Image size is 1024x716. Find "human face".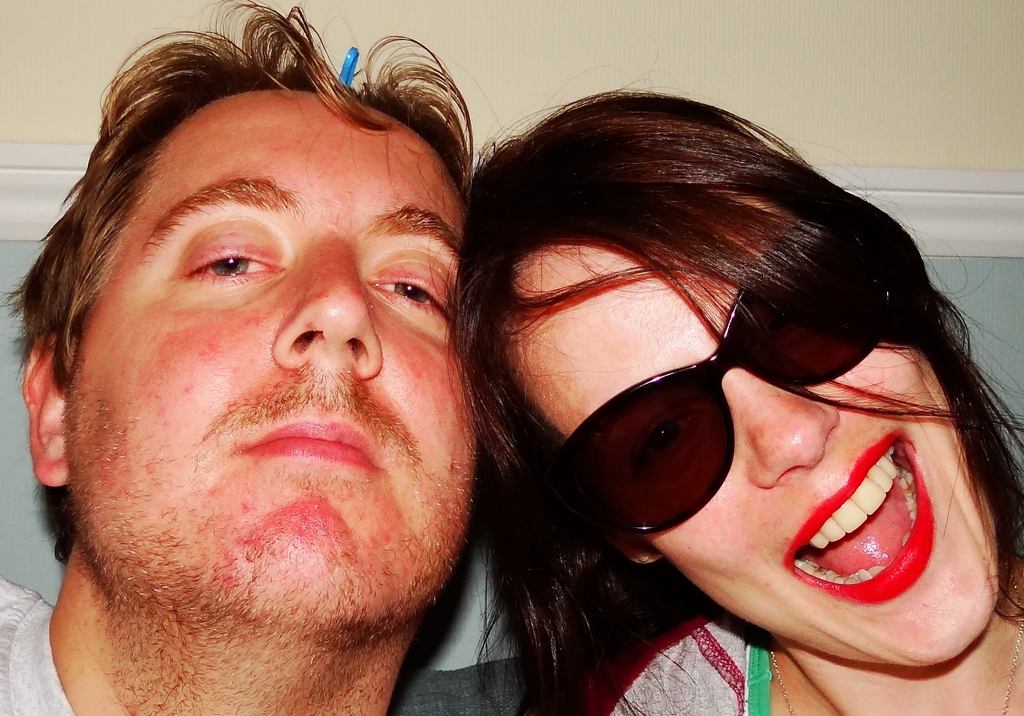
[499, 179, 995, 666].
